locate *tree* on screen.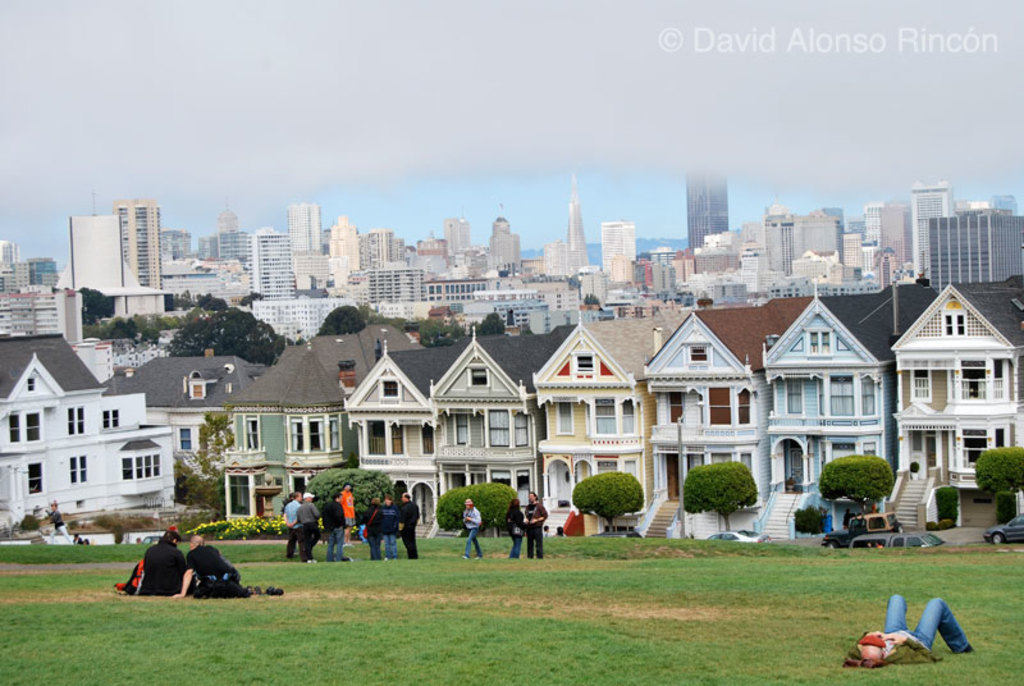
On screen at region(963, 444, 1023, 516).
